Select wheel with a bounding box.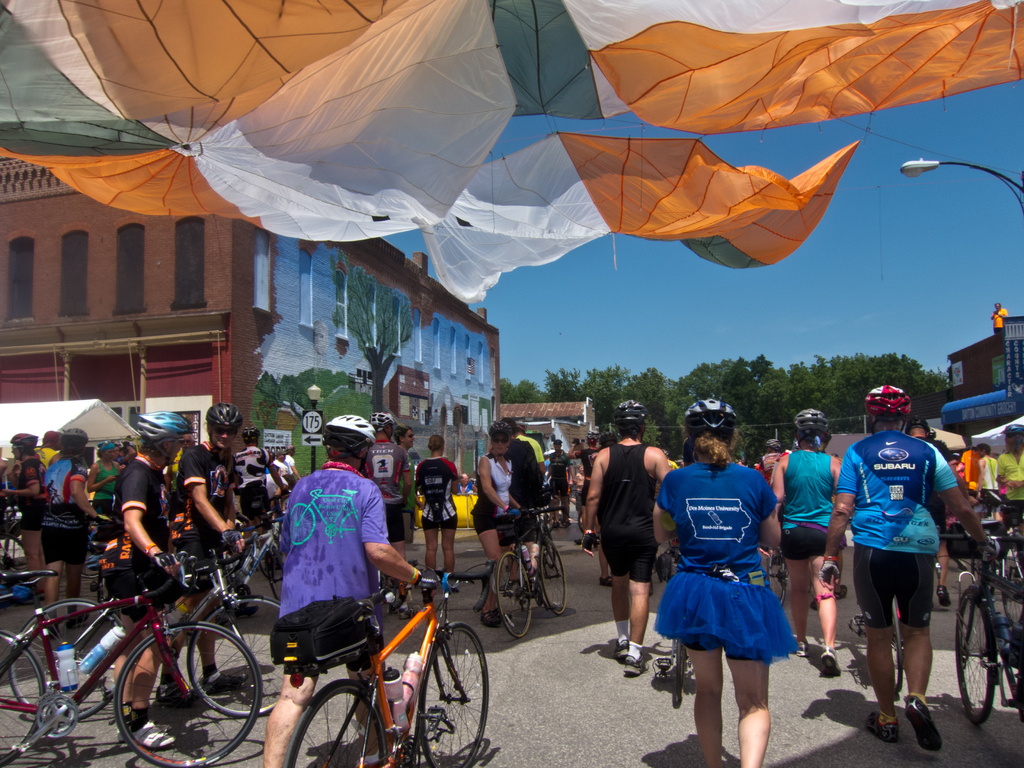
184,599,293,718.
